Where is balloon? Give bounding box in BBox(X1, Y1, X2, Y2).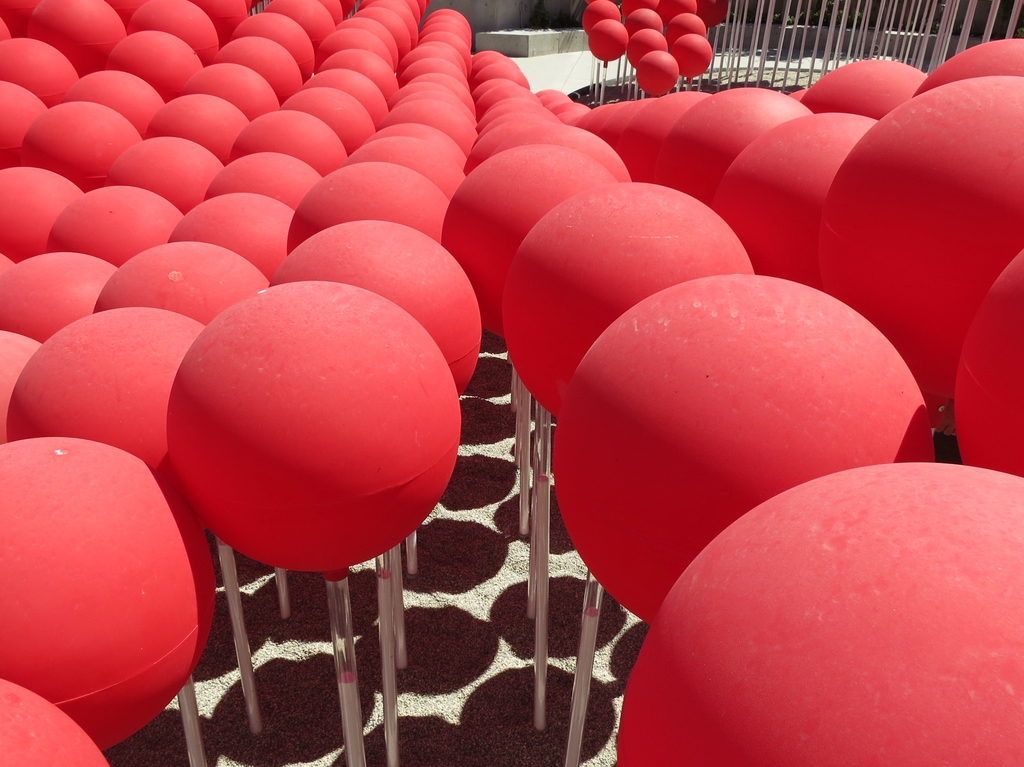
BBox(463, 121, 634, 181).
